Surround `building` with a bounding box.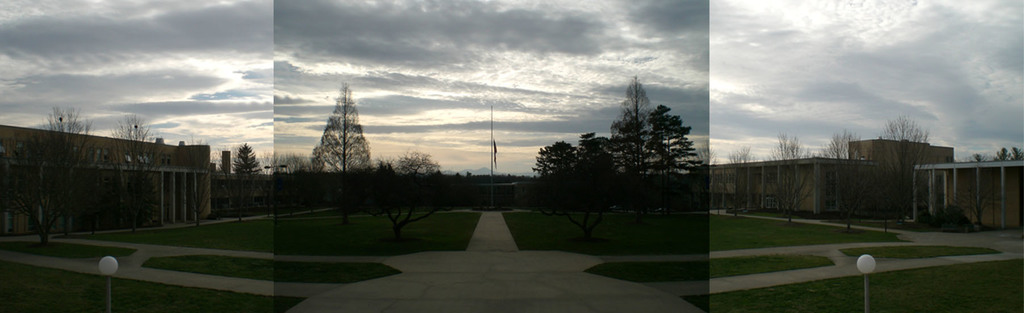
(0,125,214,218).
